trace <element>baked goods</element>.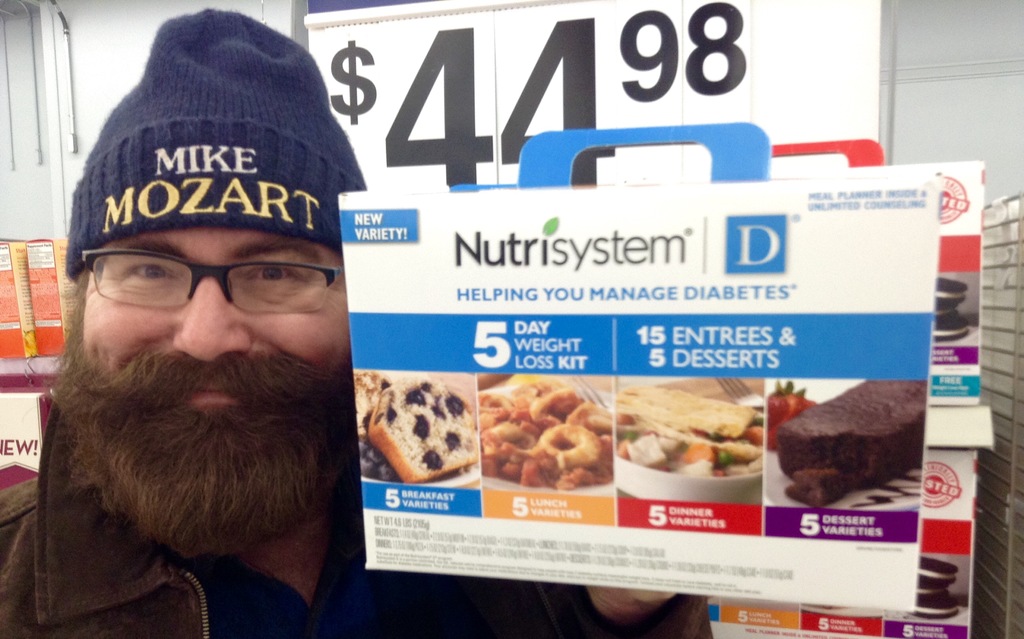
Traced to box(365, 377, 477, 483).
